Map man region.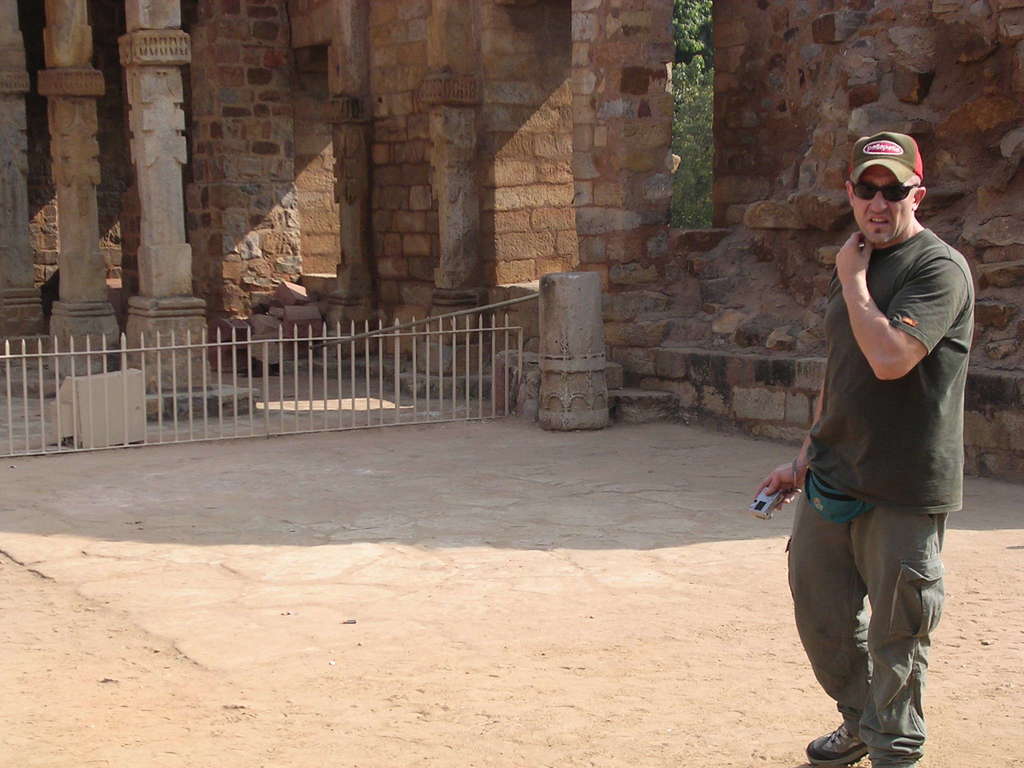
Mapped to Rect(764, 145, 975, 753).
